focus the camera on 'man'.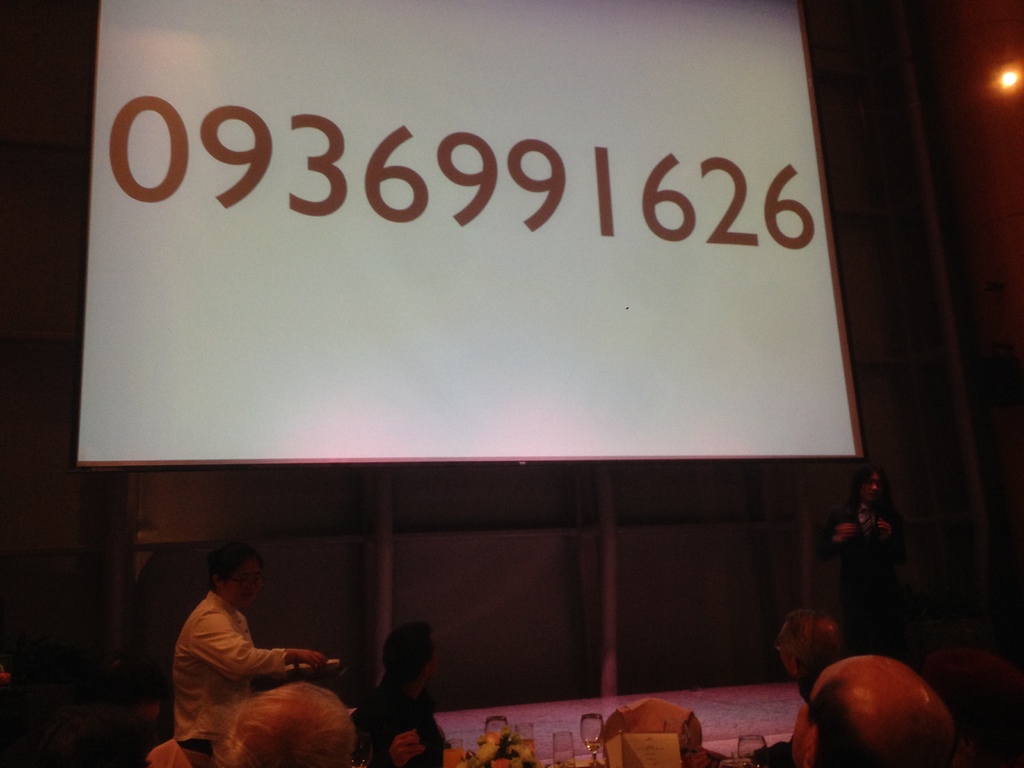
Focus region: box(789, 654, 959, 767).
